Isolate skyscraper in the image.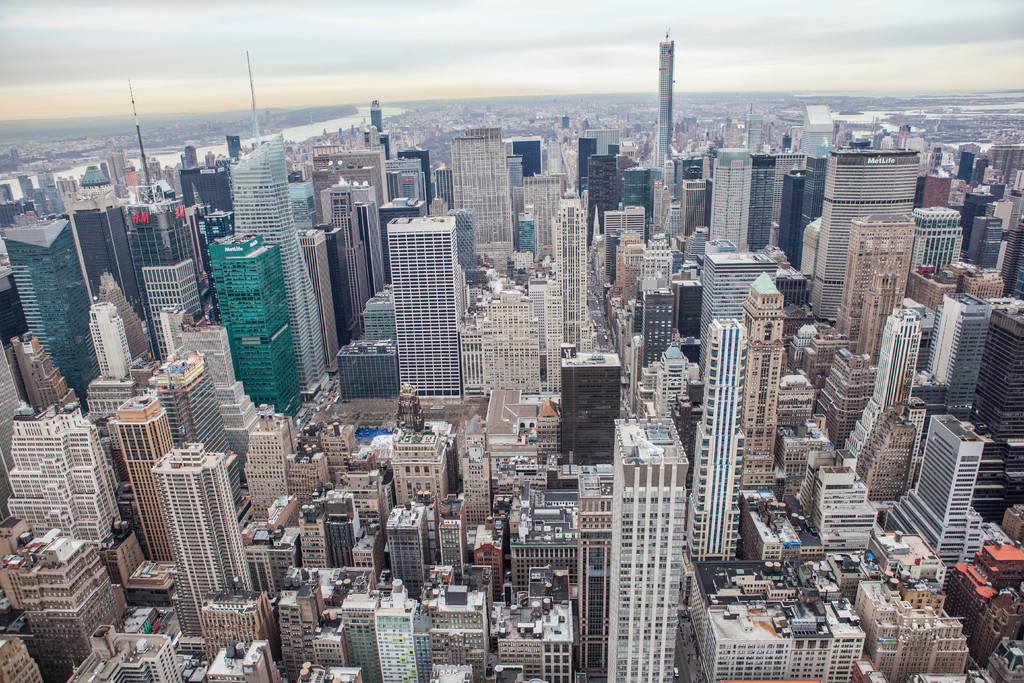
Isolated region: region(122, 403, 181, 568).
